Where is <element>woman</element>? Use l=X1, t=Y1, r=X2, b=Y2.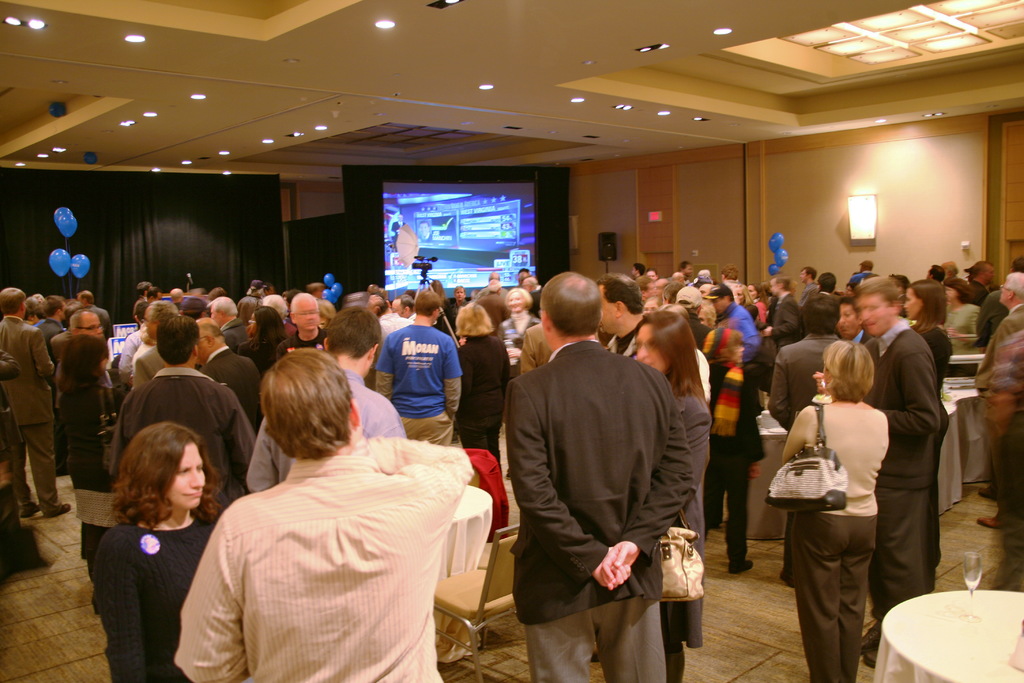
l=784, t=340, r=893, b=682.
